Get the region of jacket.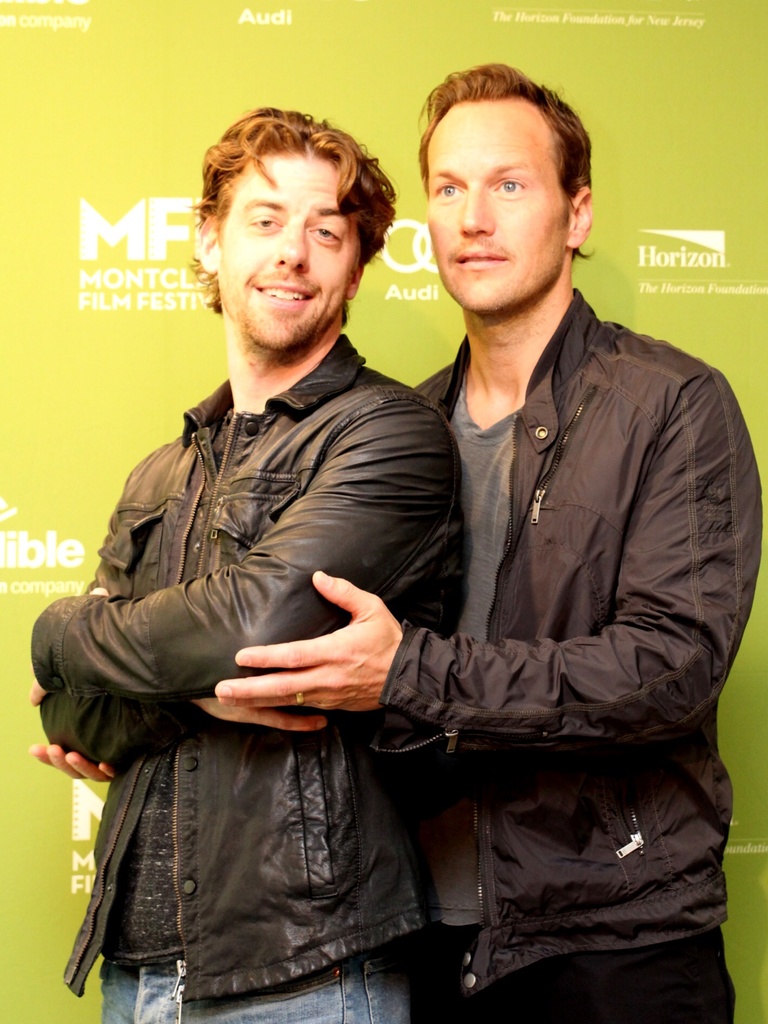
Rect(364, 288, 764, 997).
